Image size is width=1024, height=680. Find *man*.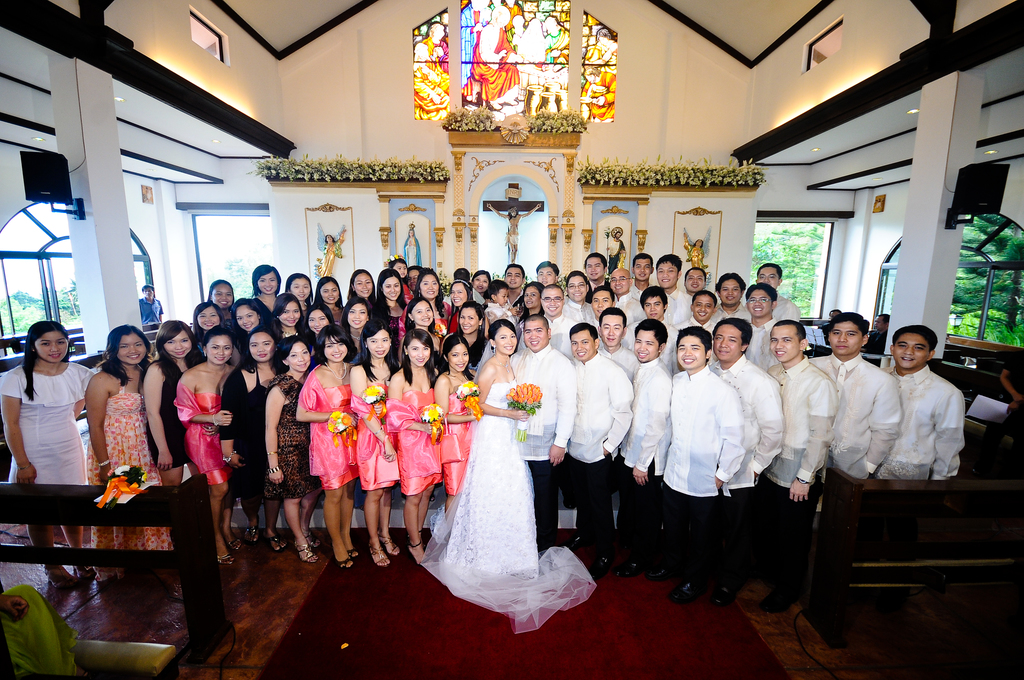
box=[471, 5, 521, 111].
